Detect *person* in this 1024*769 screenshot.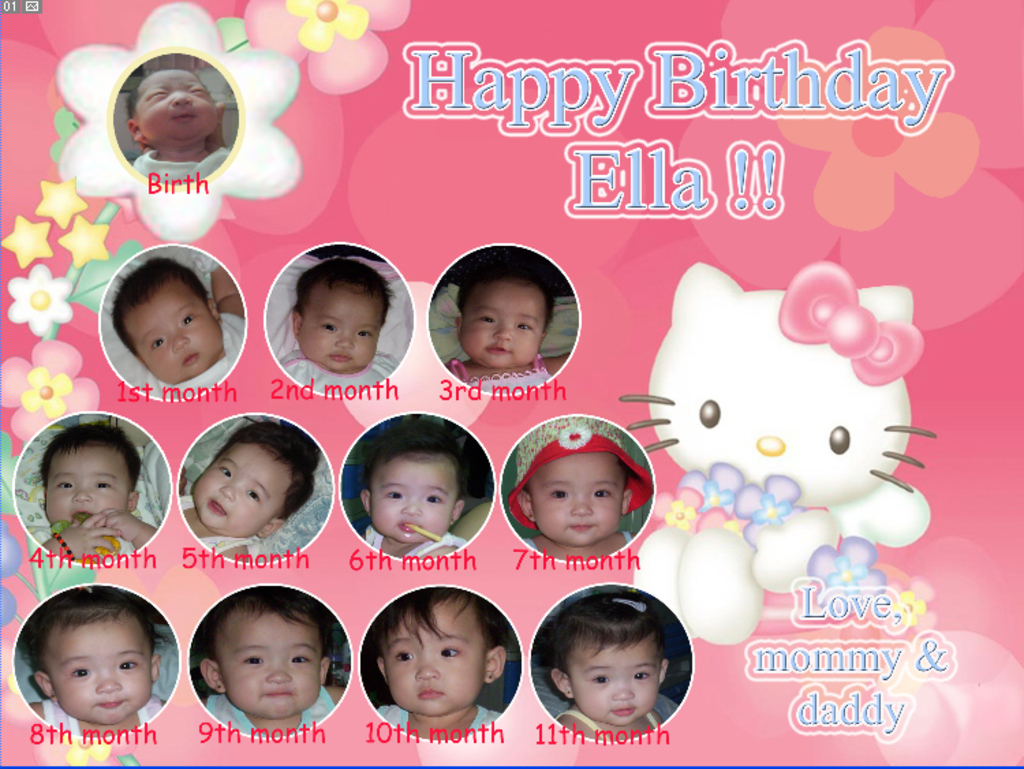
Detection: (left=41, top=419, right=153, bottom=570).
